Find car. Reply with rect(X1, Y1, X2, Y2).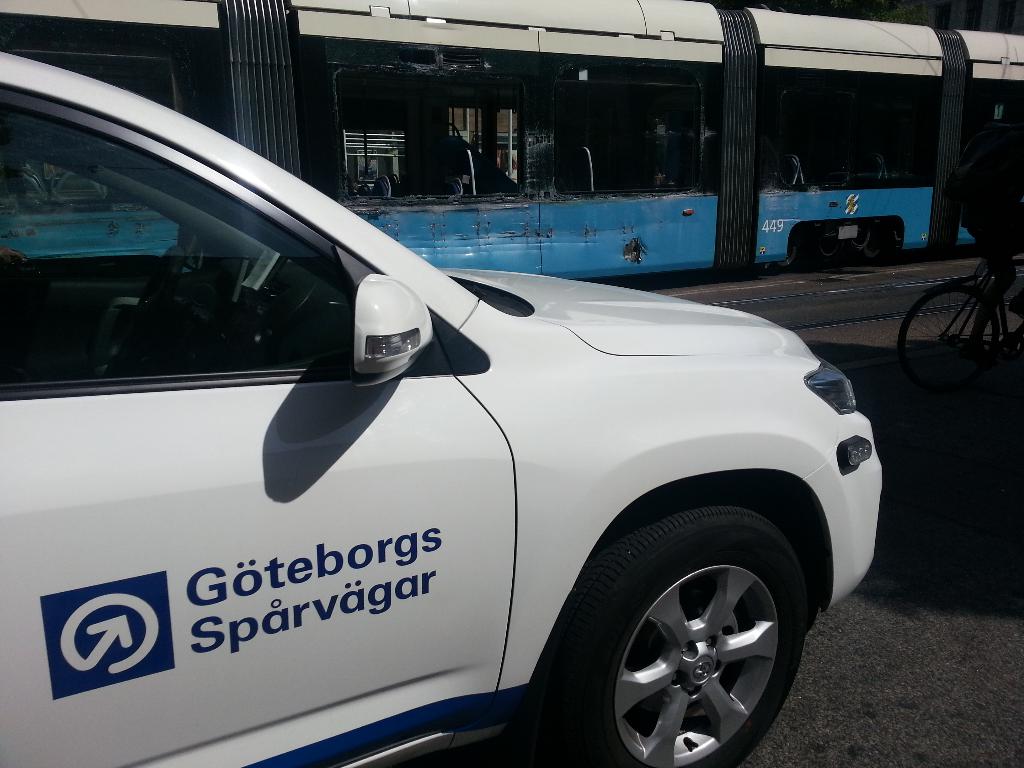
rect(0, 48, 884, 767).
